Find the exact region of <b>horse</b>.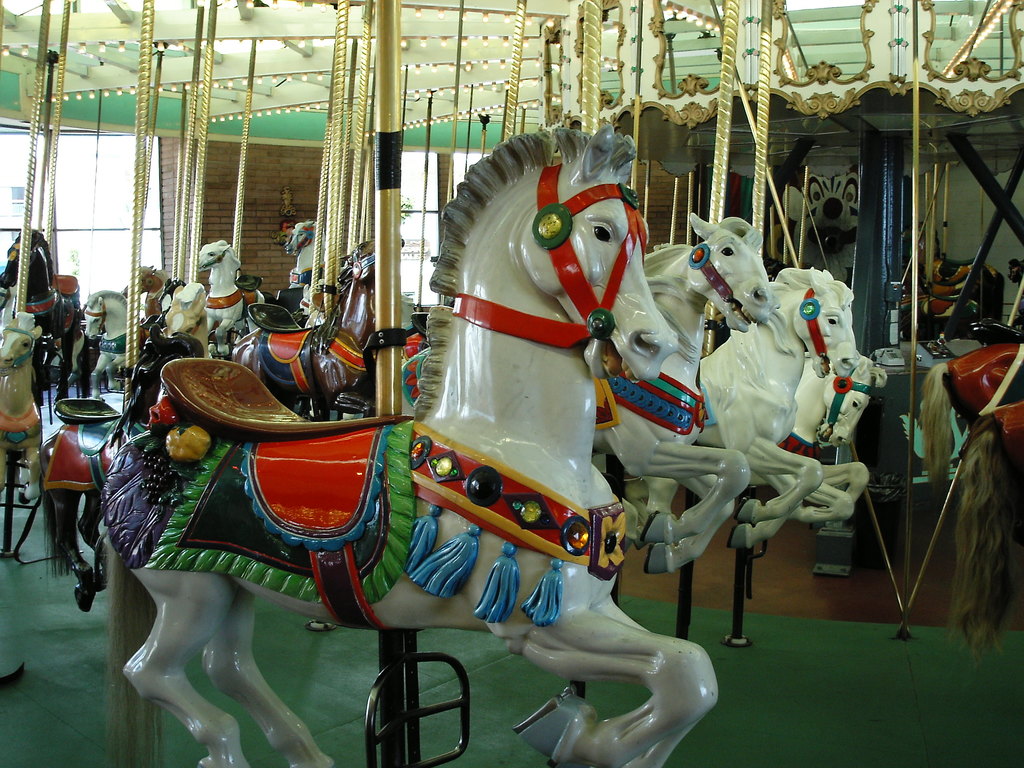
Exact region: BBox(79, 290, 131, 392).
